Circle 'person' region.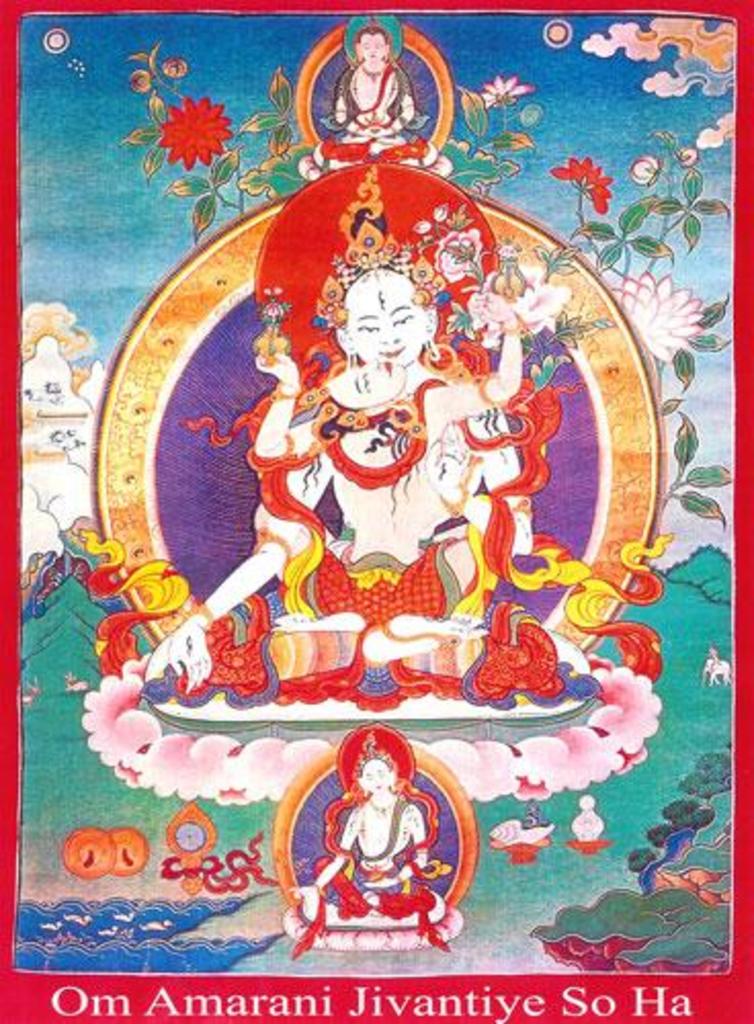
Region: Rect(299, 25, 449, 176).
